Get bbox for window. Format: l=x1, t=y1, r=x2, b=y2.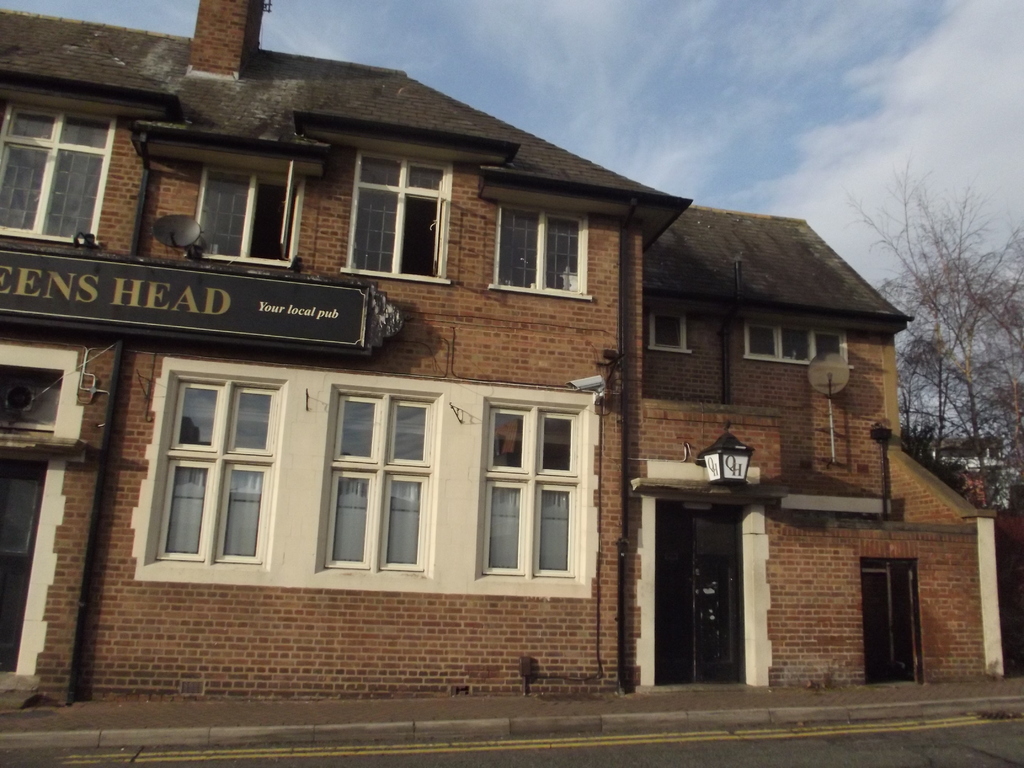
l=0, t=103, r=113, b=247.
